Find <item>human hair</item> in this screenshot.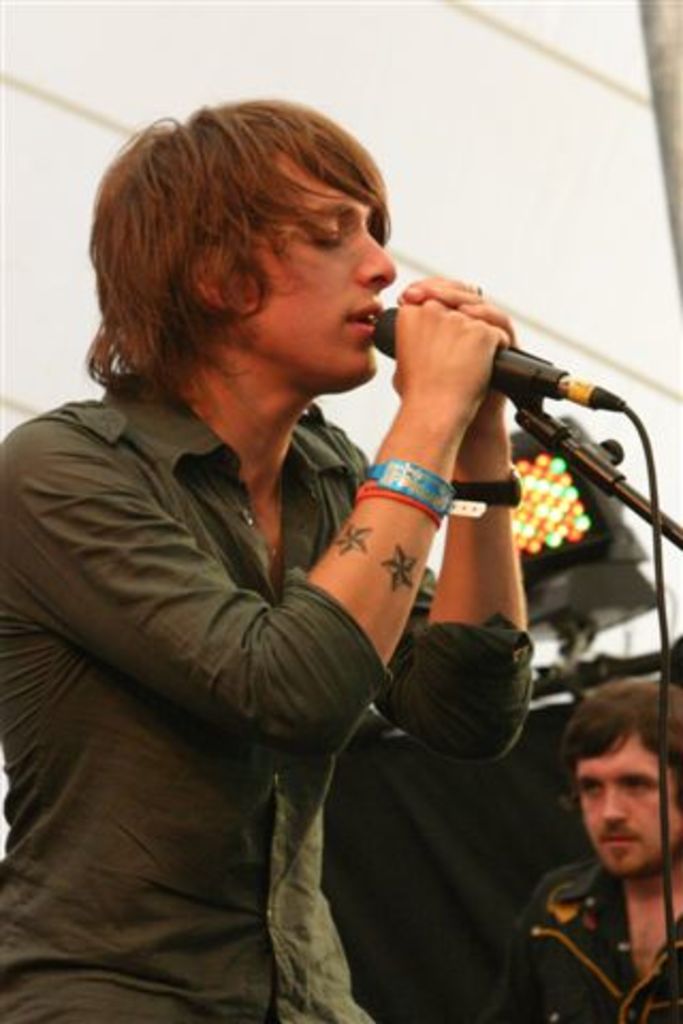
The bounding box for <item>human hair</item> is select_region(559, 678, 681, 817).
